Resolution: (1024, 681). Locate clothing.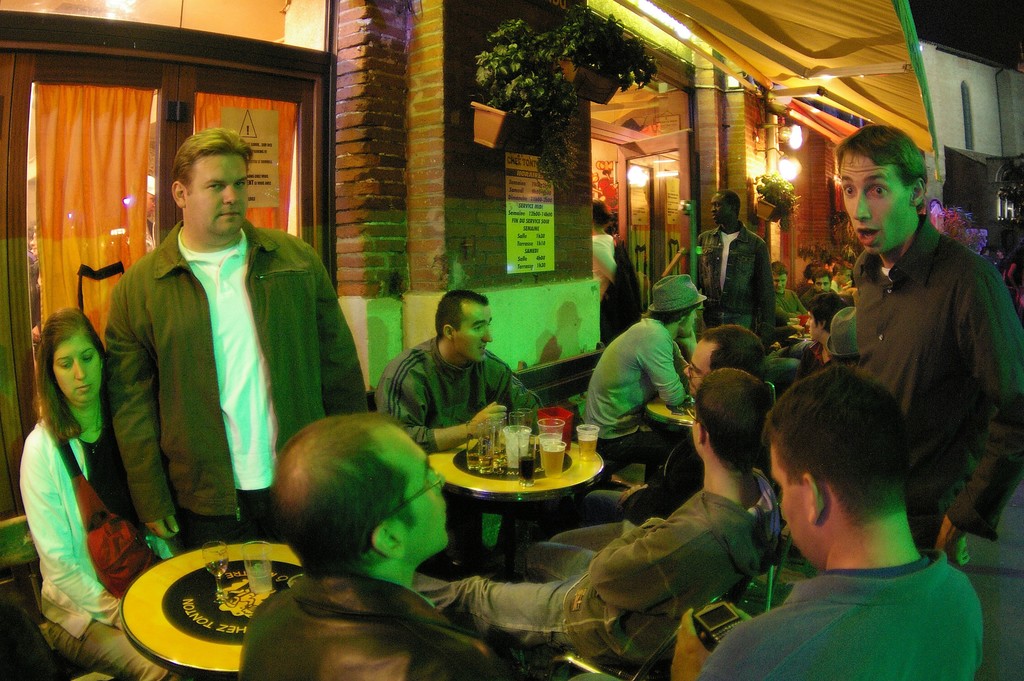
[684, 216, 776, 335].
